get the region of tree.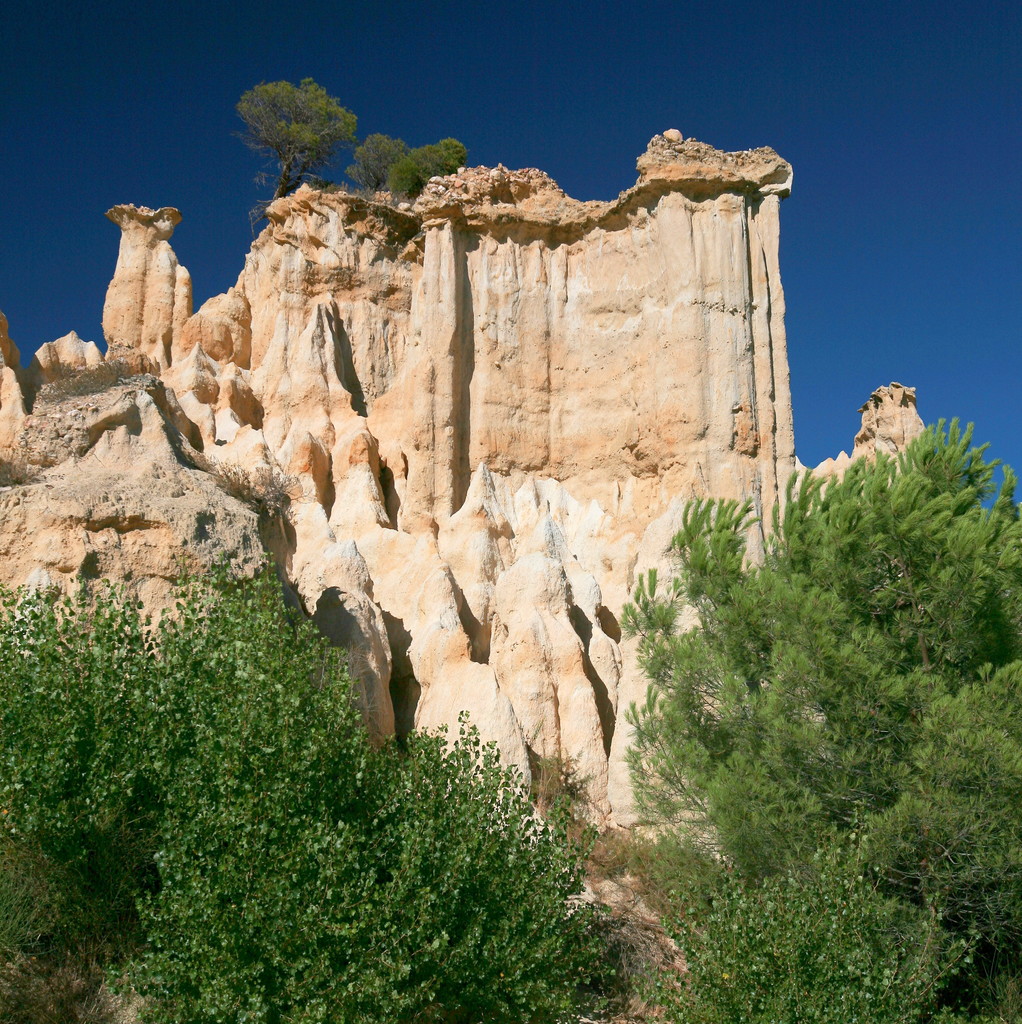
{"left": 0, "top": 554, "right": 629, "bottom": 1023}.
